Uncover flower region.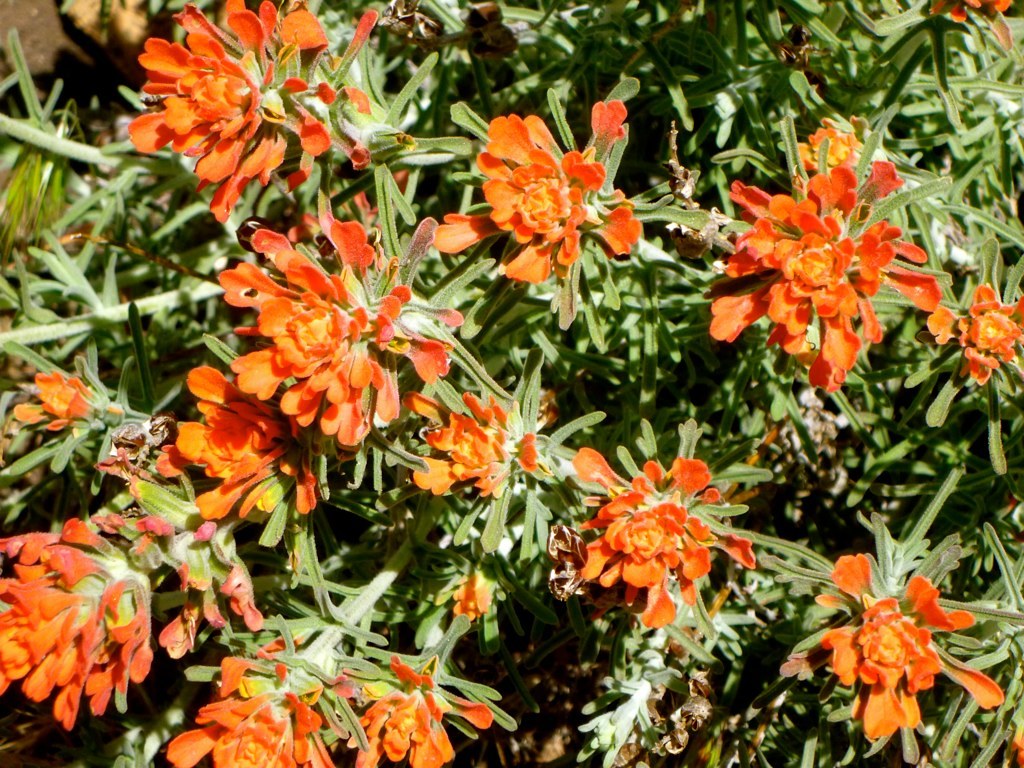
Uncovered: rect(703, 128, 946, 400).
